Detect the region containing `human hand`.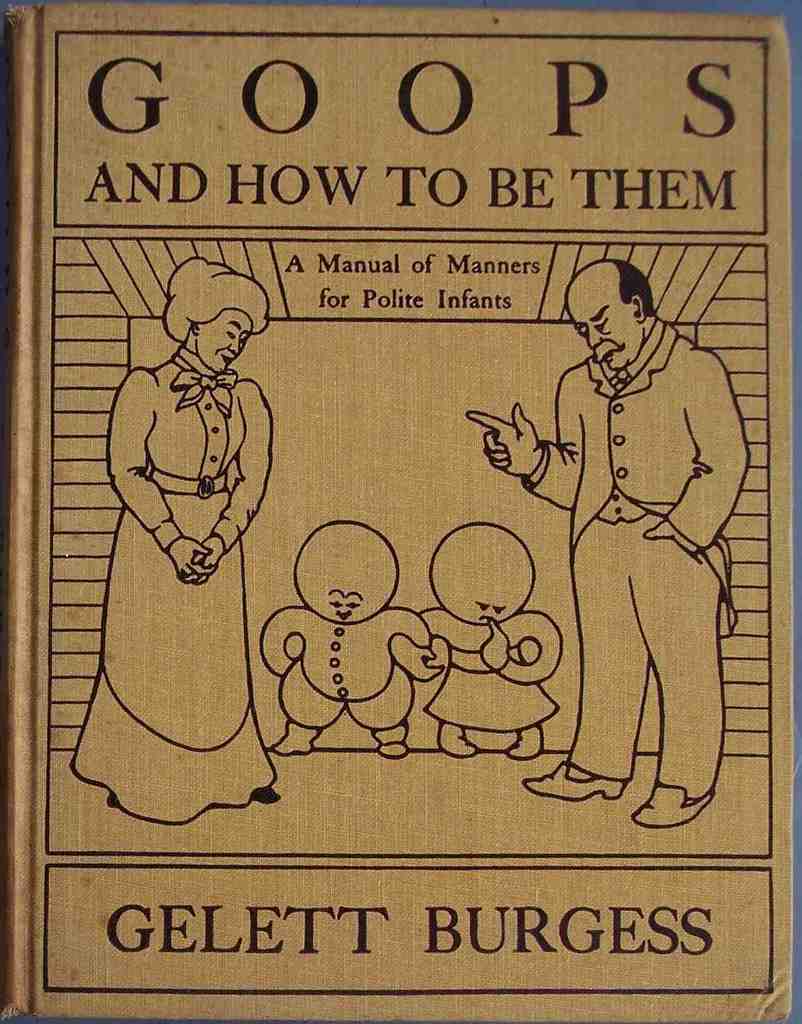
[left=486, top=618, right=509, bottom=672].
